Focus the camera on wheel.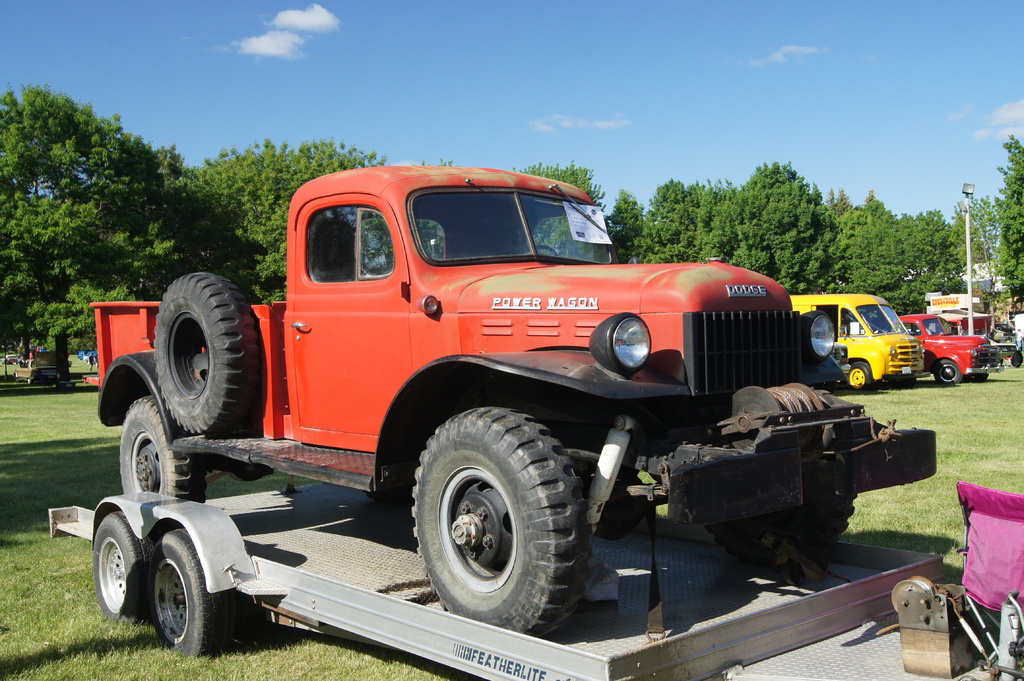
Focus region: x1=149 y1=518 x2=227 y2=664.
